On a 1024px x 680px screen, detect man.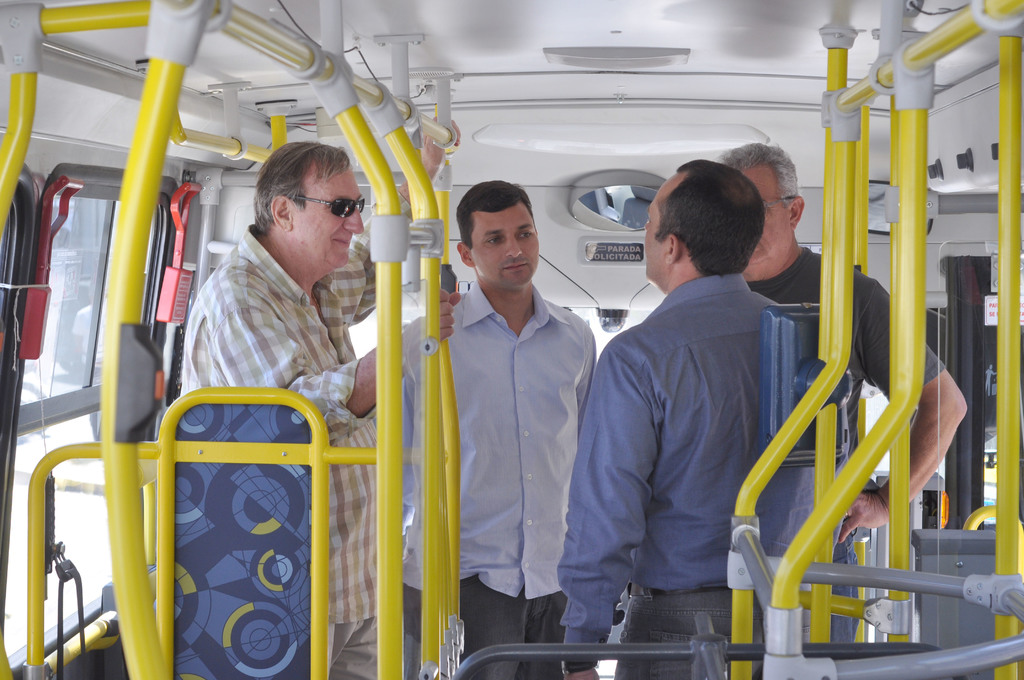
[left=180, top=111, right=462, bottom=679].
